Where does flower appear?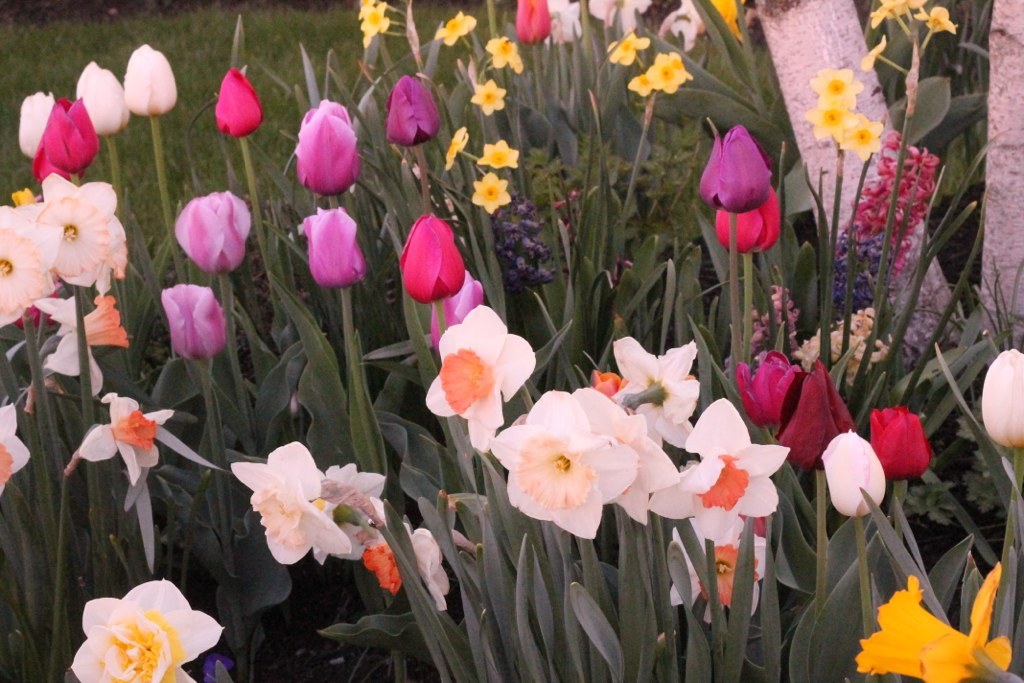
Appears at (left=605, top=32, right=651, bottom=66).
